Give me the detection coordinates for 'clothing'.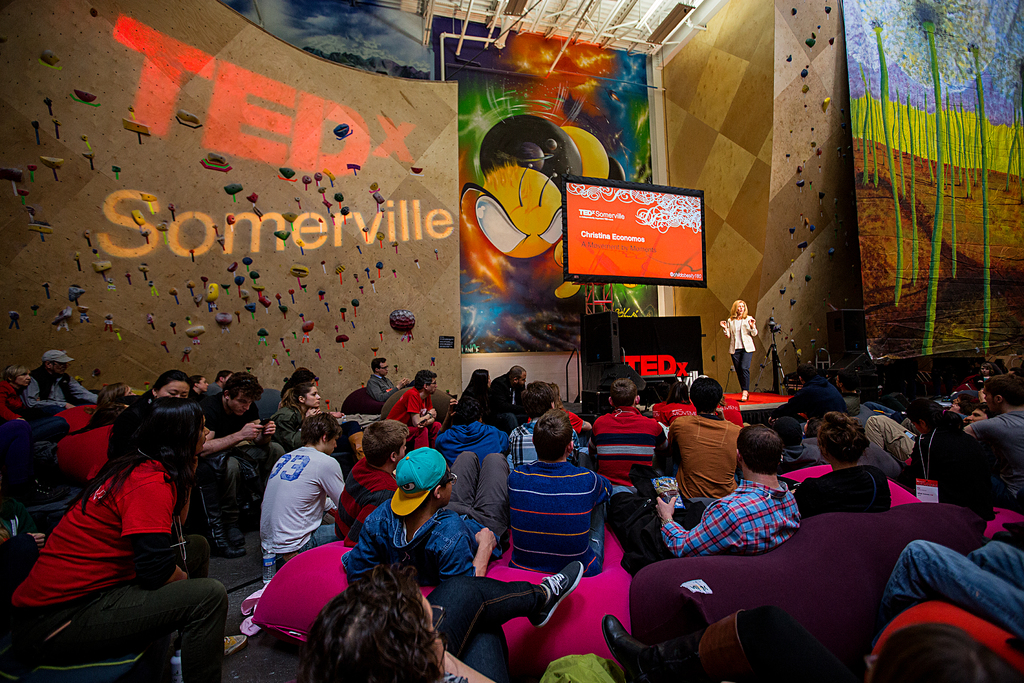
bbox=(67, 403, 111, 429).
